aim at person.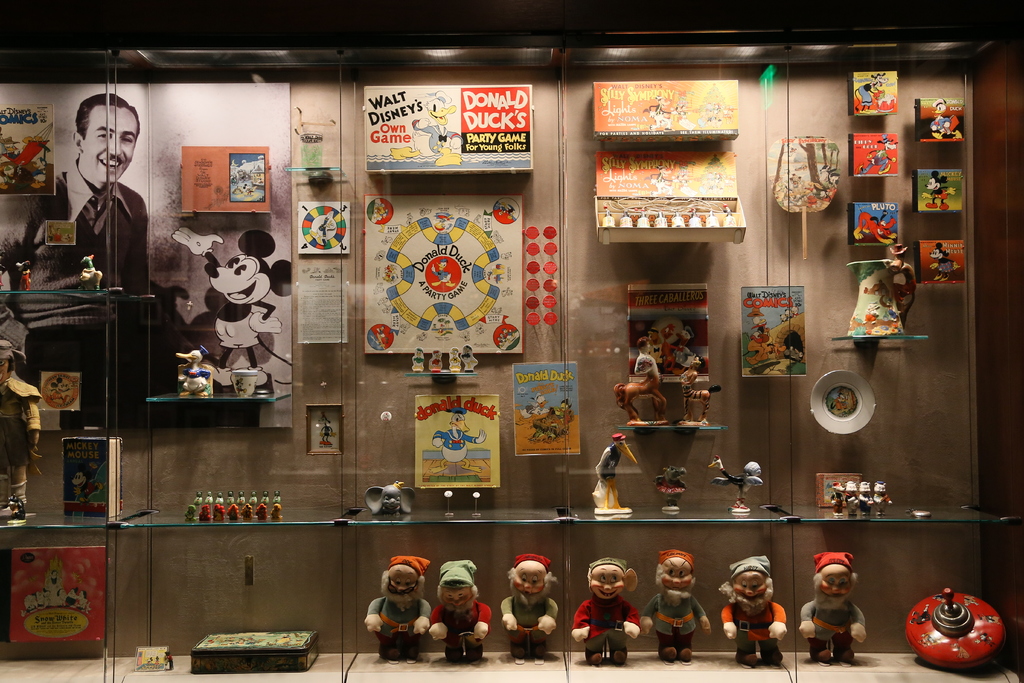
Aimed at [x1=42, y1=90, x2=129, y2=317].
